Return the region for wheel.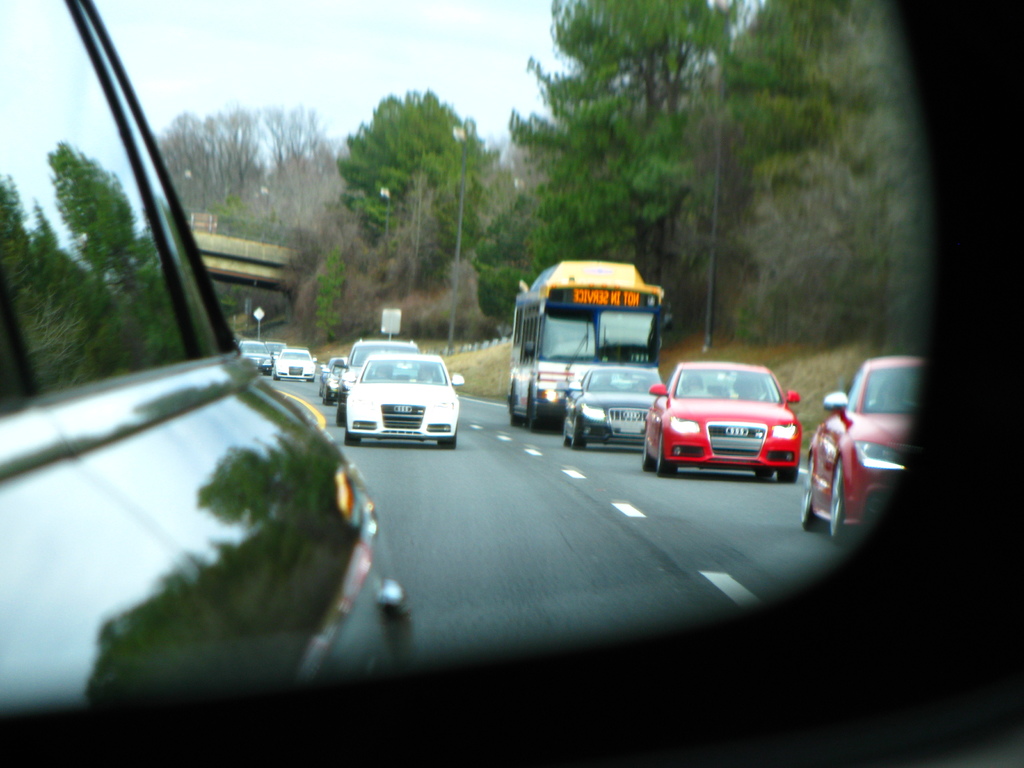
799, 450, 821, 531.
